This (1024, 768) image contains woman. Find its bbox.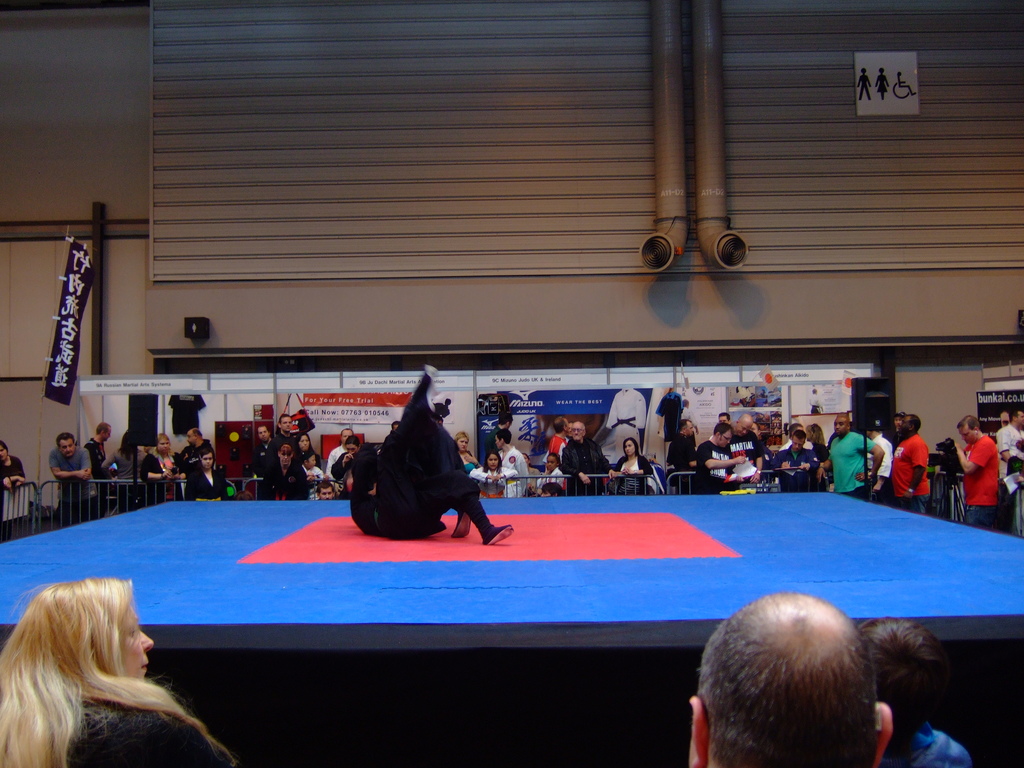
138 432 187 507.
